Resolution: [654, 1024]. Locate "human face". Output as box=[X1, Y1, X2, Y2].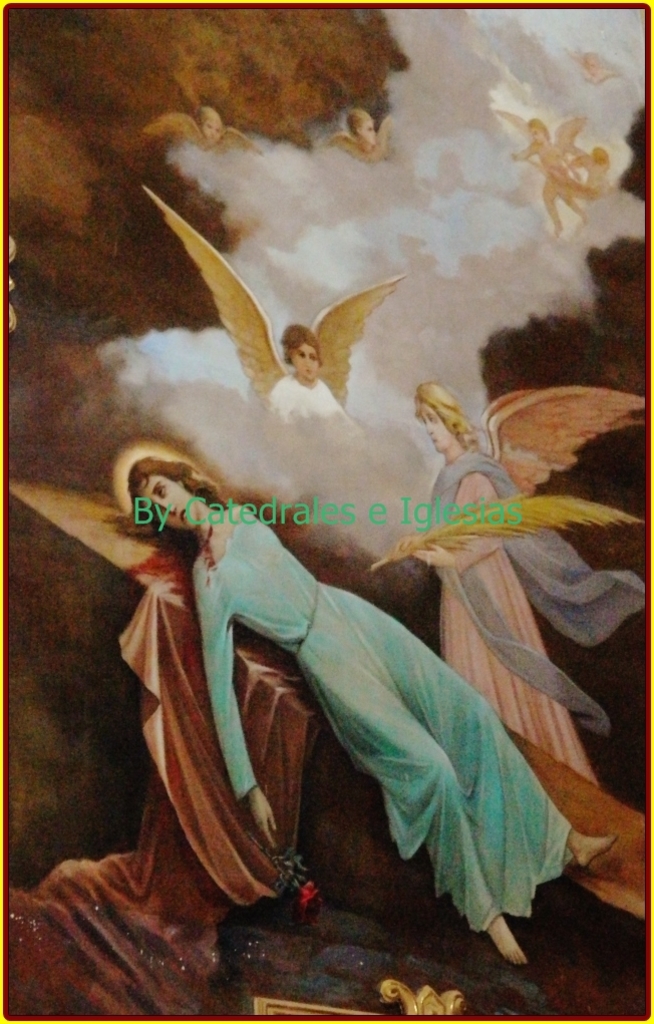
box=[424, 405, 455, 451].
